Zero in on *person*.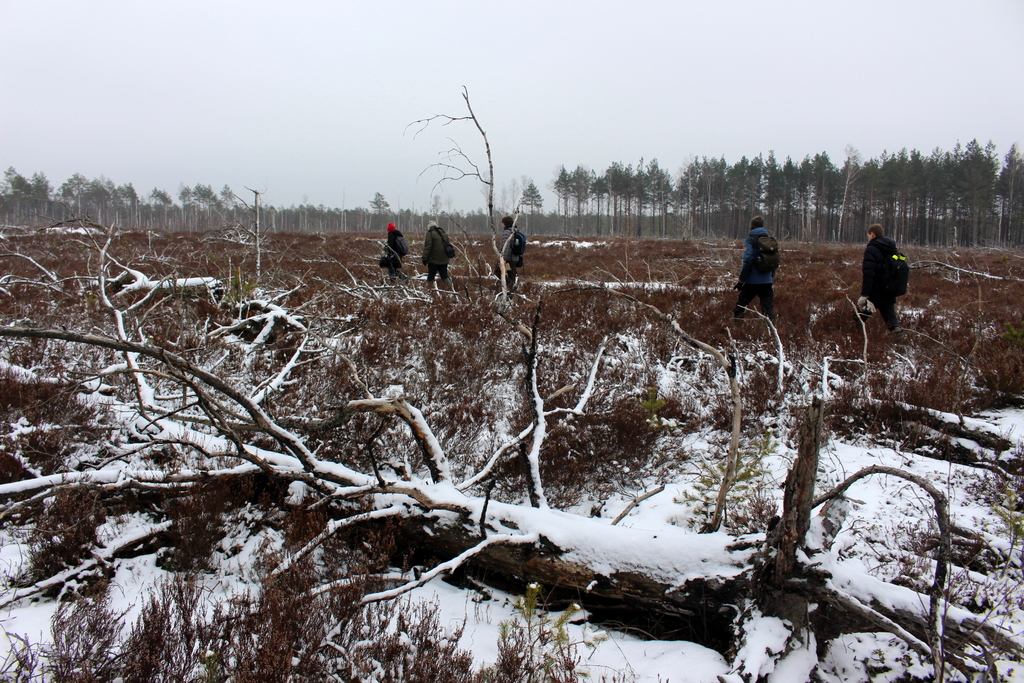
Zeroed in: box=[736, 215, 776, 331].
